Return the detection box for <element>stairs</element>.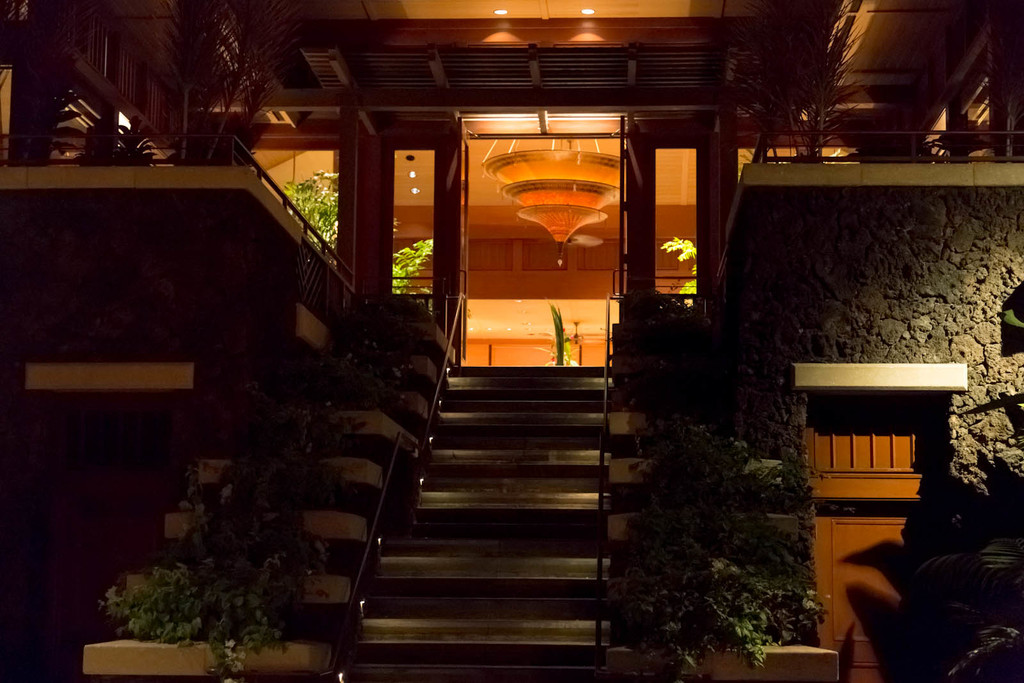
bbox=(345, 363, 617, 682).
